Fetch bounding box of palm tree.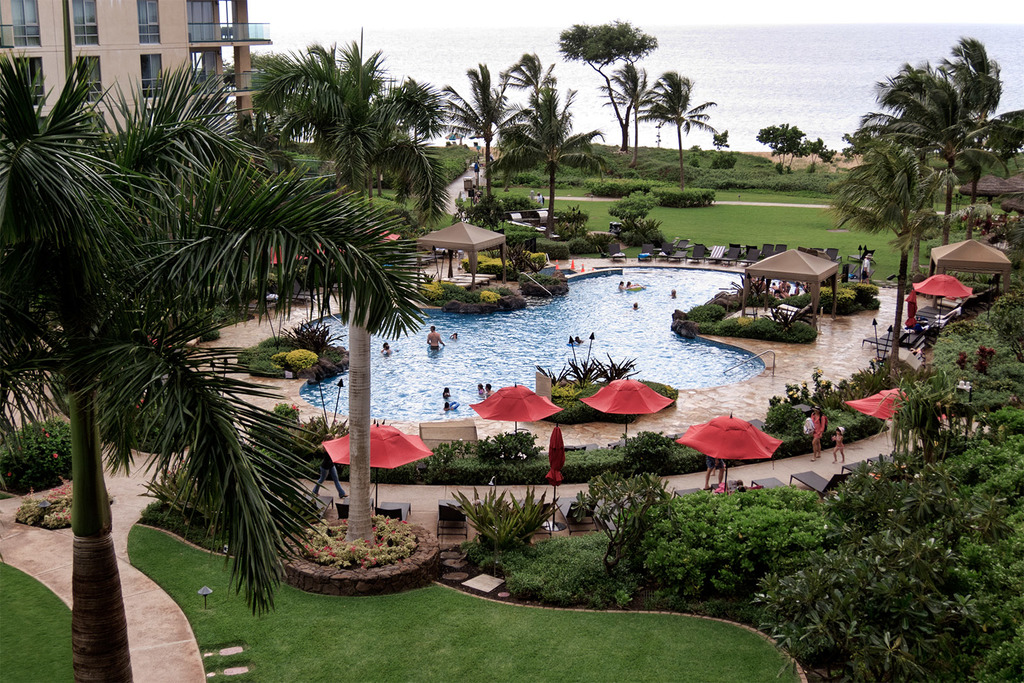
Bbox: bbox=[885, 65, 1016, 252].
